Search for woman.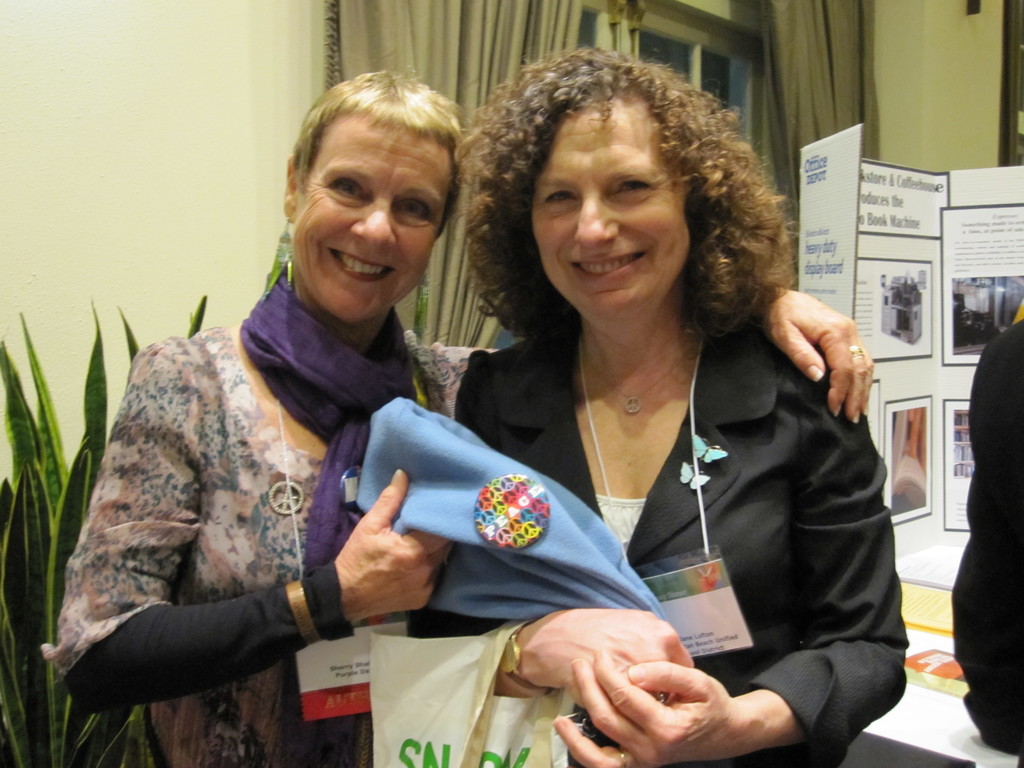
Found at x1=44 y1=66 x2=874 y2=767.
